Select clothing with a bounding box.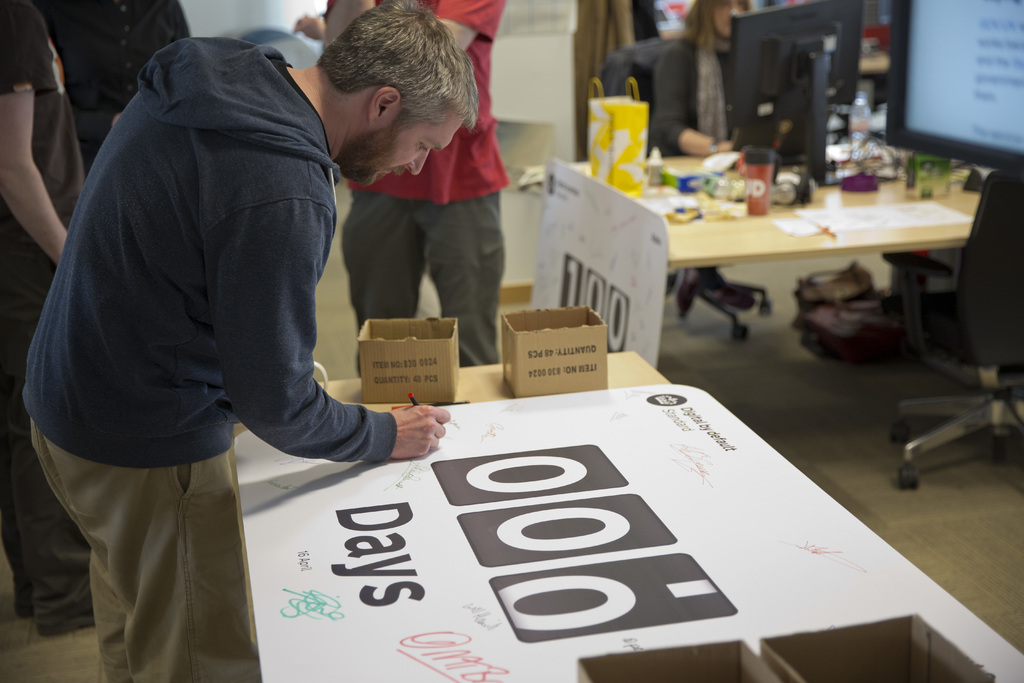
locate(321, 0, 509, 372).
